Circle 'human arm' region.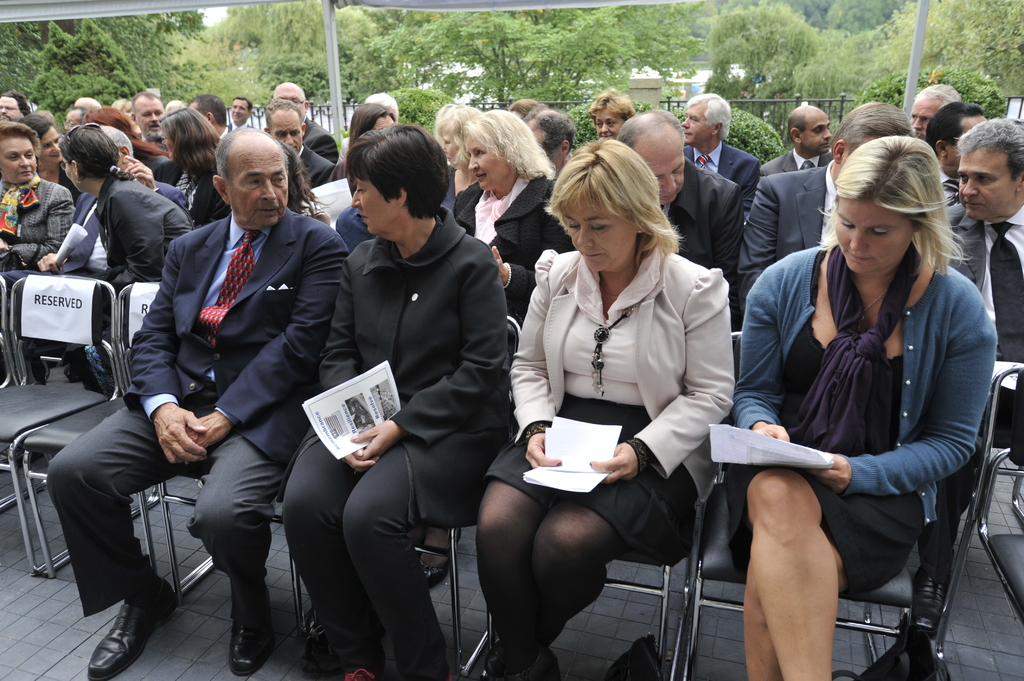
Region: rect(120, 149, 189, 203).
